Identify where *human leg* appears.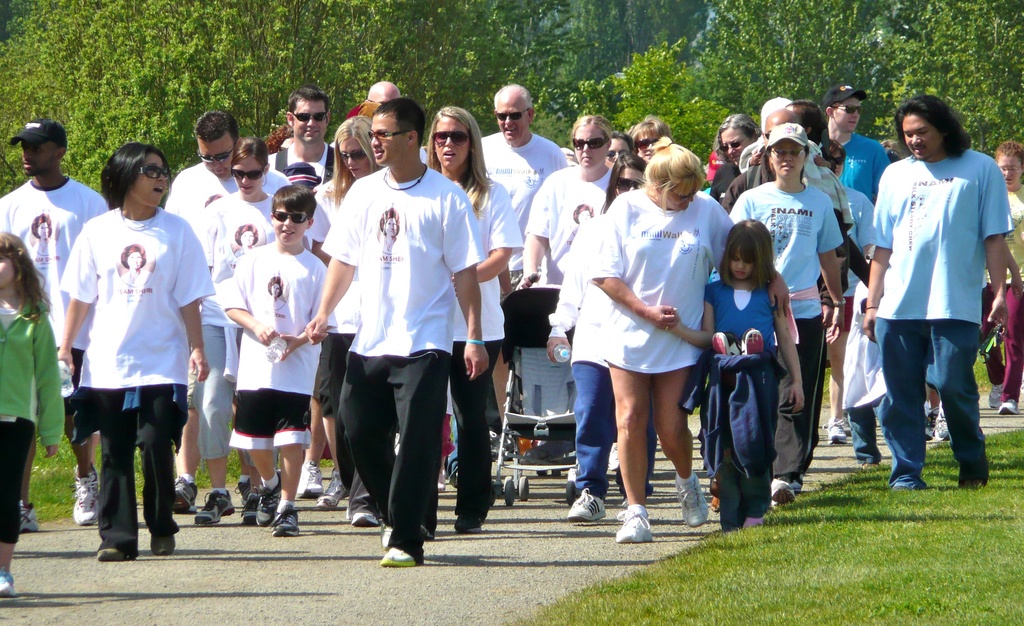
Appears at locate(378, 326, 447, 567).
